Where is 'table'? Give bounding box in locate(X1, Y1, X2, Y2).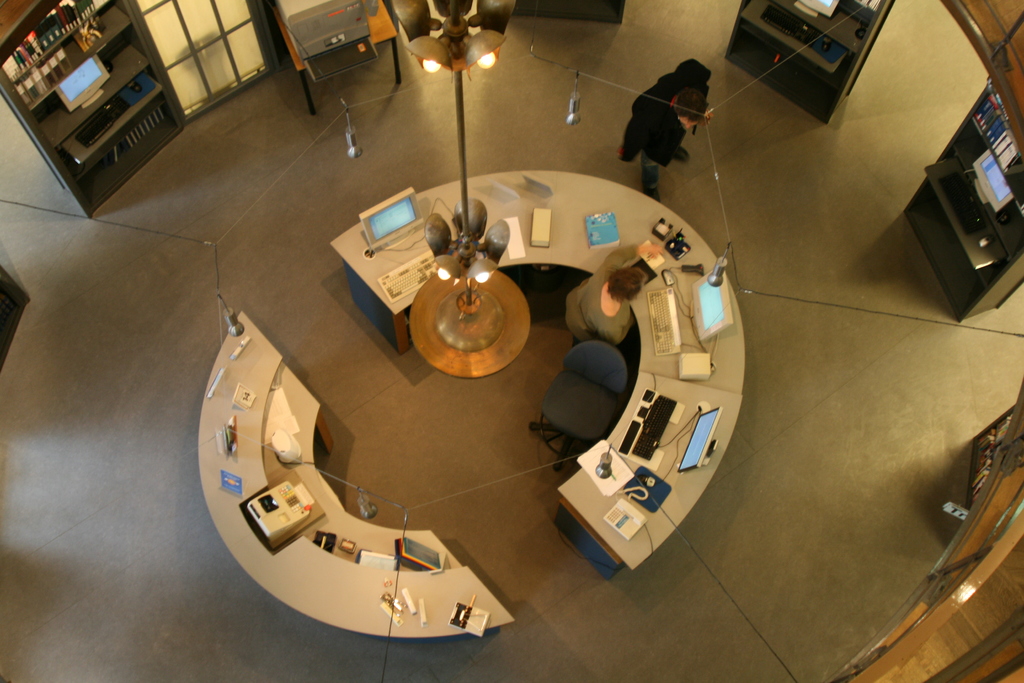
locate(198, 313, 516, 639).
